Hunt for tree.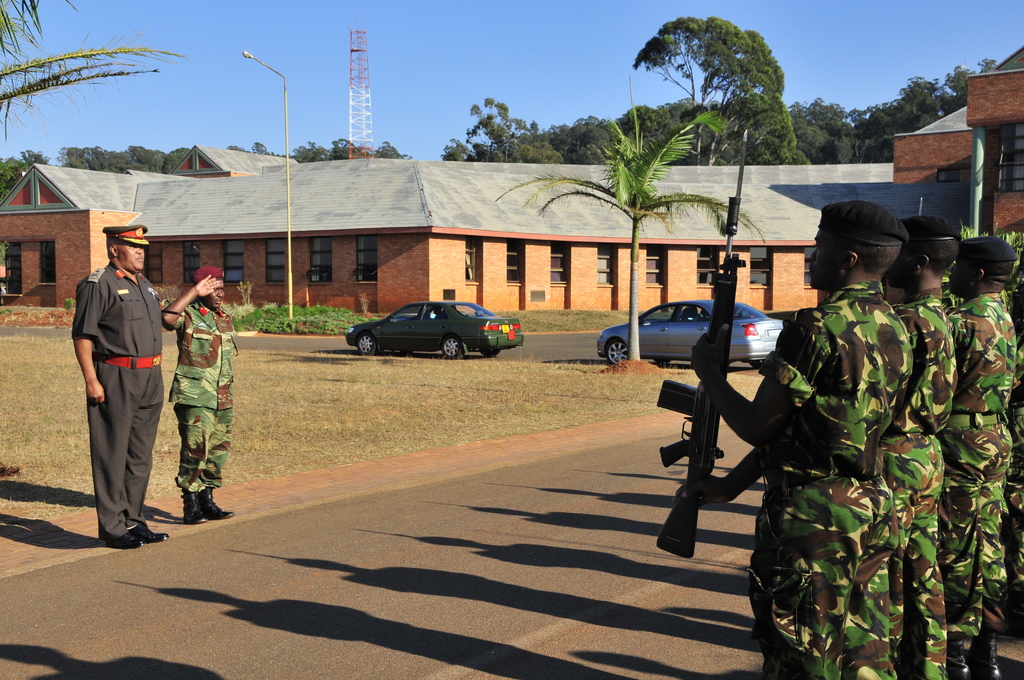
Hunted down at 616:97:680:167.
